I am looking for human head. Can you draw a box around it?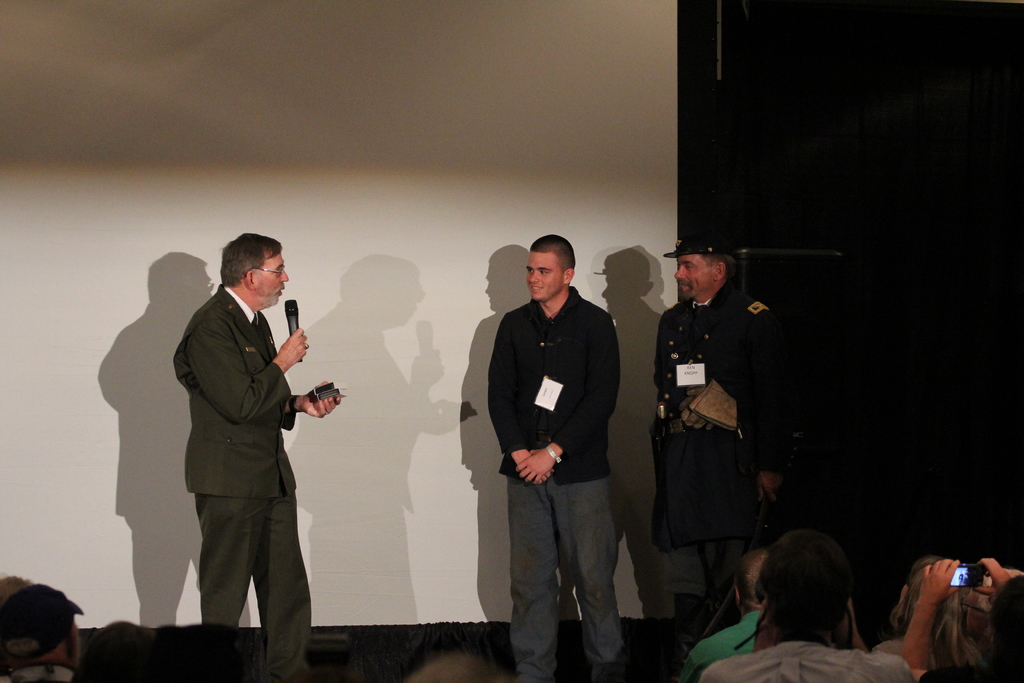
Sure, the bounding box is (left=207, top=231, right=291, bottom=310).
